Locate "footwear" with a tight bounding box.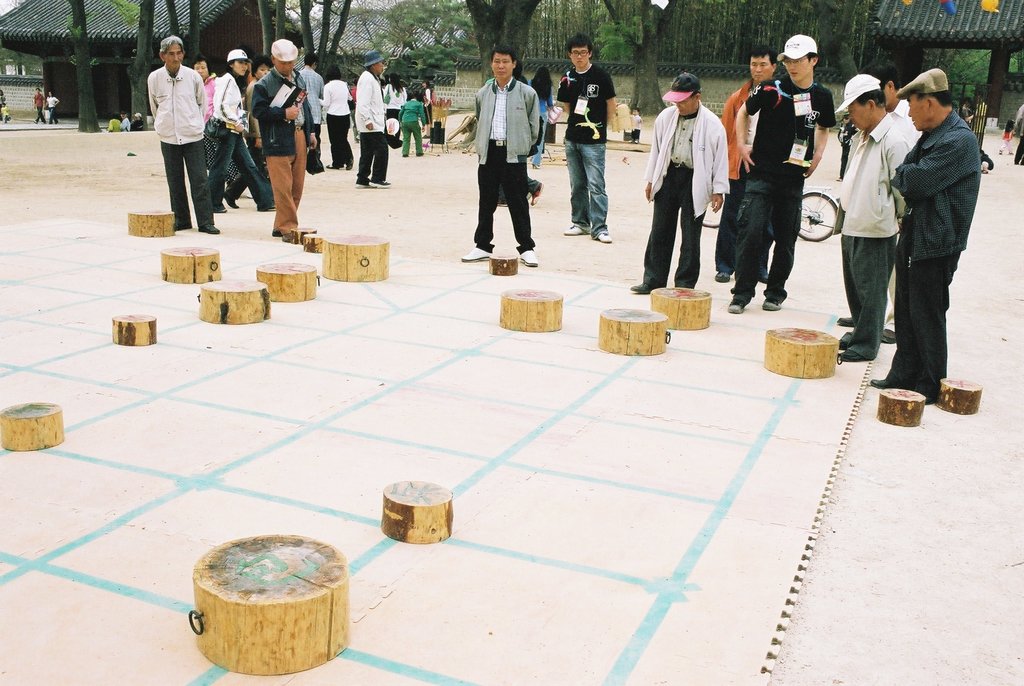
pyautogui.locateOnScreen(355, 183, 365, 188).
